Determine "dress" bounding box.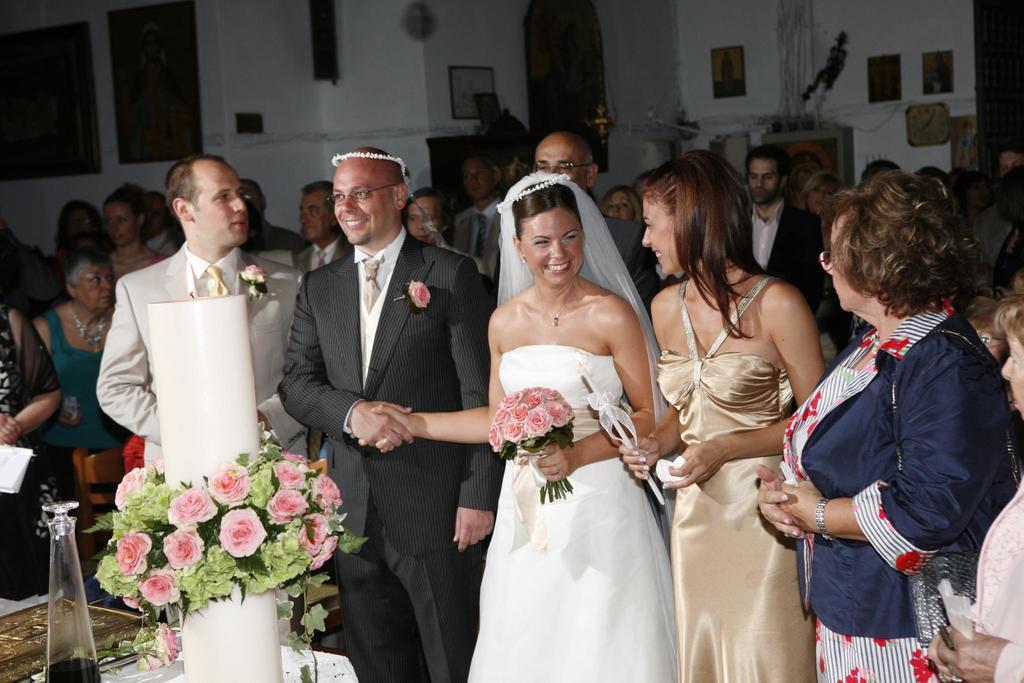
Determined: bbox=[647, 273, 819, 682].
